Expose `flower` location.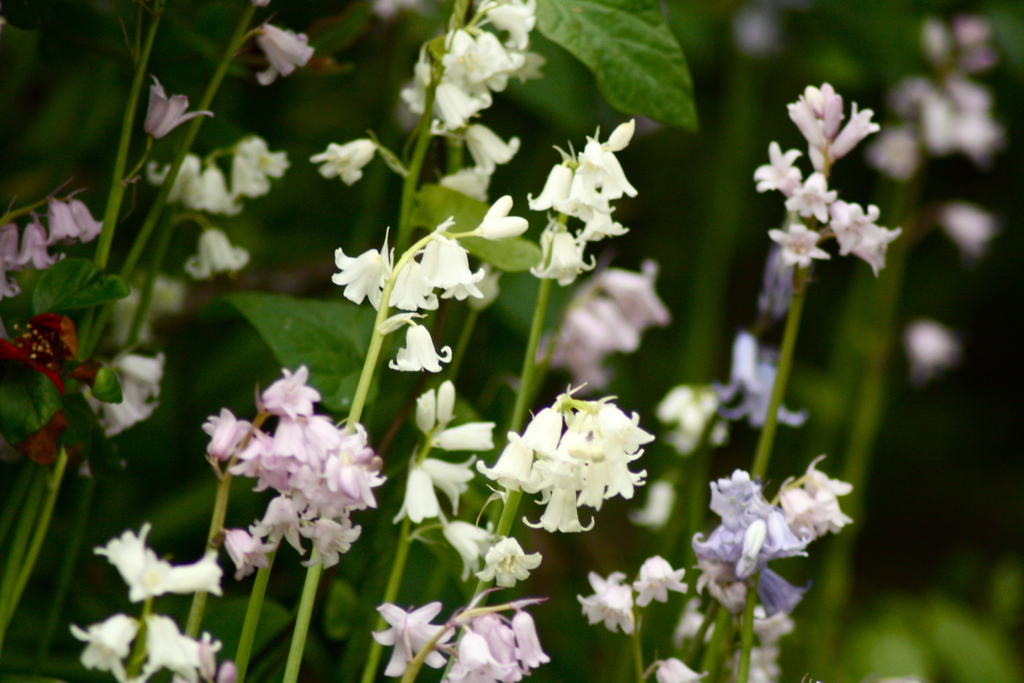
Exposed at crop(328, 231, 397, 313).
